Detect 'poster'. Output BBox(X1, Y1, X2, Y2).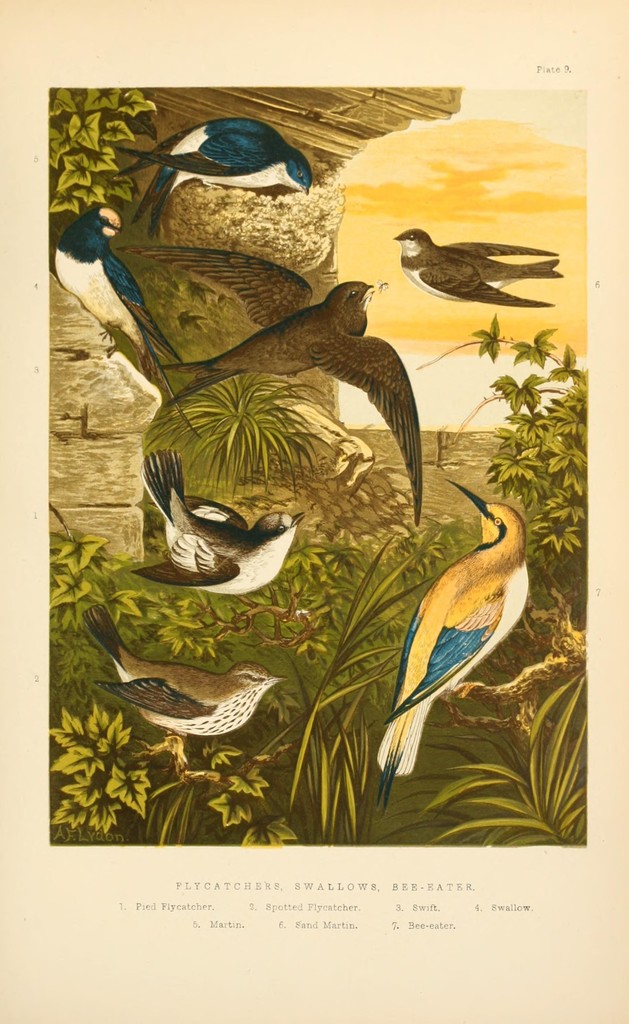
BBox(0, 5, 628, 1023).
